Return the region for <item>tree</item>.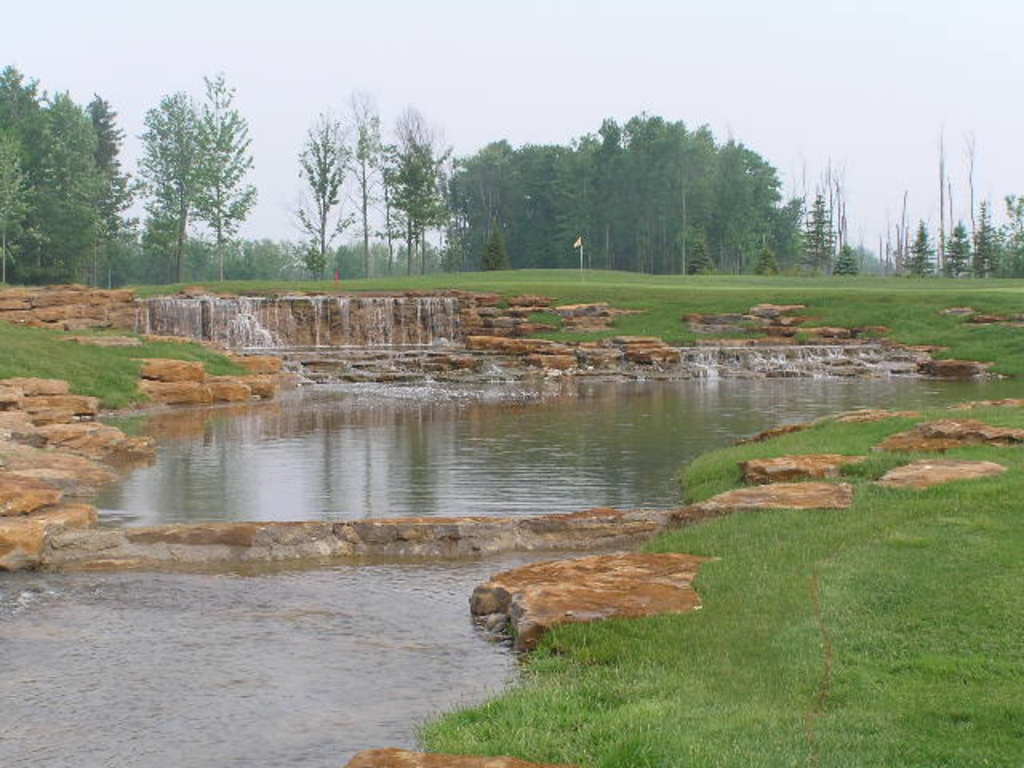
{"x1": 627, "y1": 102, "x2": 675, "y2": 266}.
